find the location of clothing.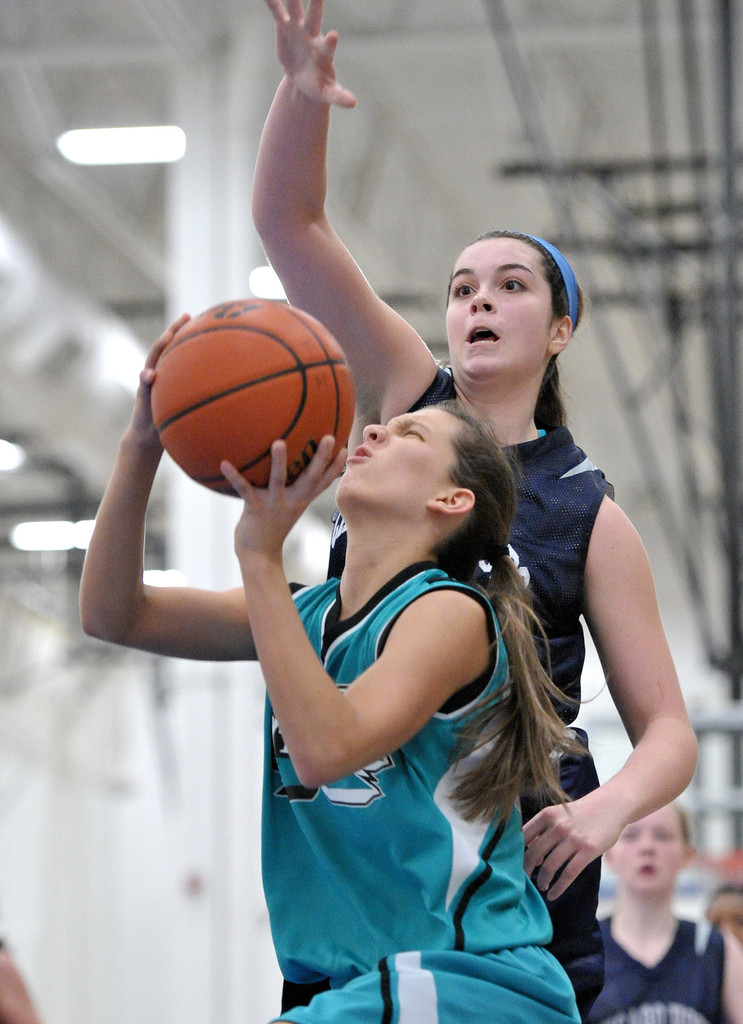
Location: rect(331, 372, 613, 724).
